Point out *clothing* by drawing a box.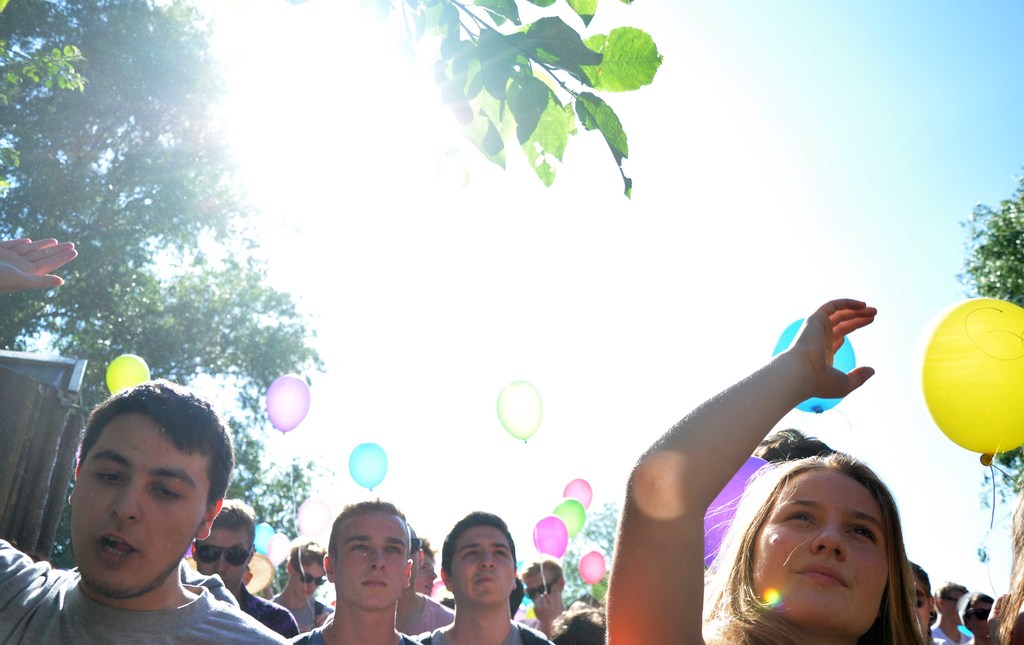
box=[411, 595, 457, 637].
